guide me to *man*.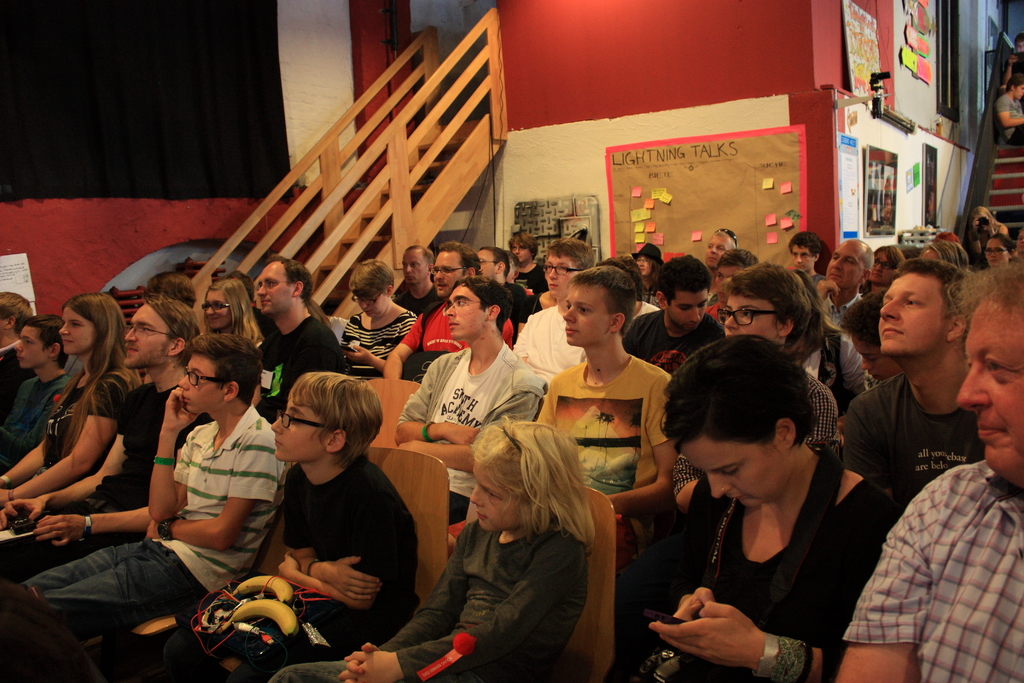
Guidance: <bbox>373, 238, 527, 450</bbox>.
